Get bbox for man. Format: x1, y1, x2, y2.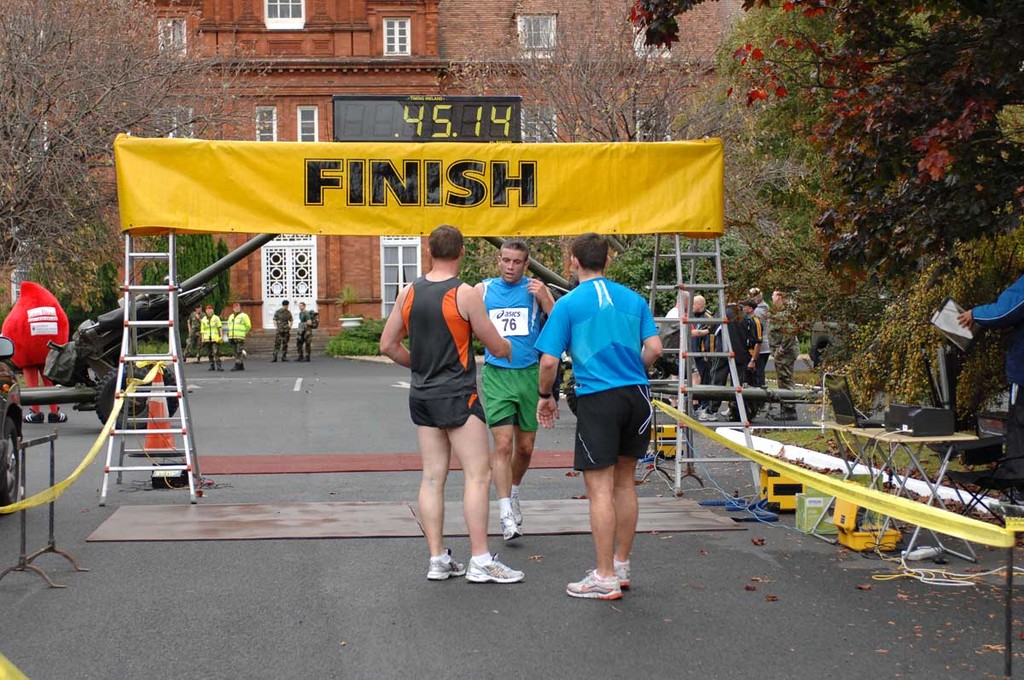
724, 300, 764, 416.
